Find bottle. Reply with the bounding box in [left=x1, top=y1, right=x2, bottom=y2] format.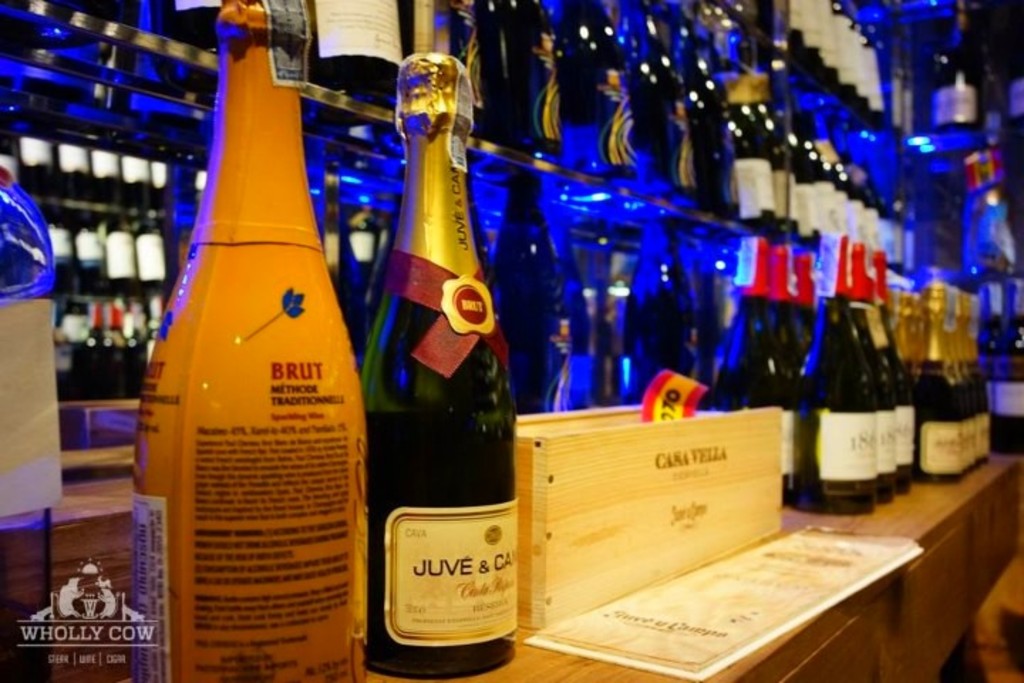
[left=127, top=21, right=348, bottom=682].
